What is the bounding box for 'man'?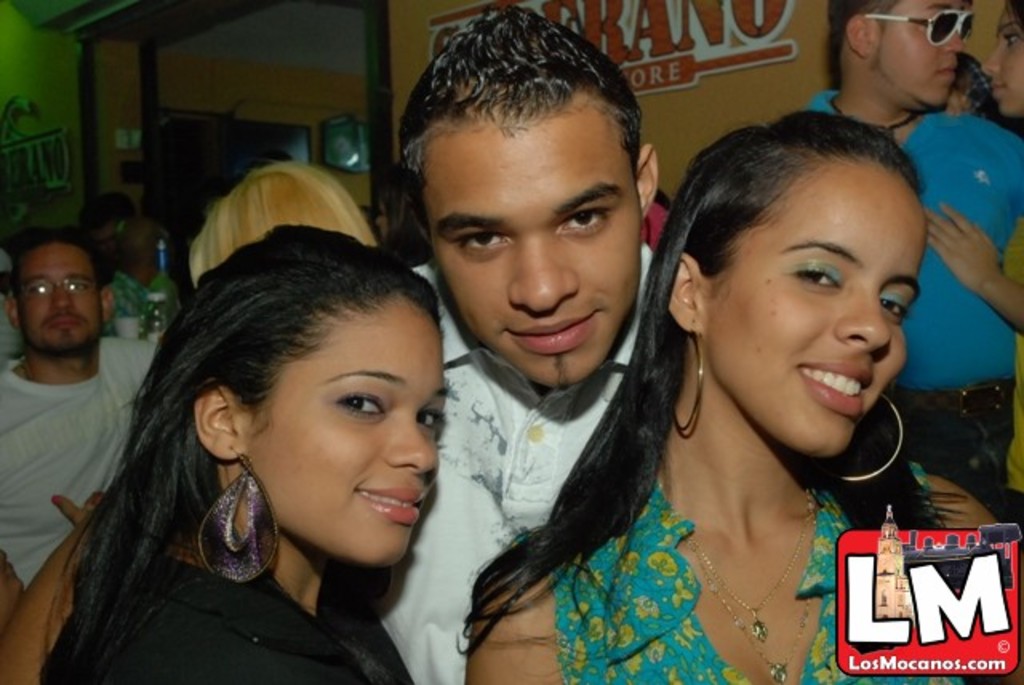
l=0, t=226, r=163, b=589.
